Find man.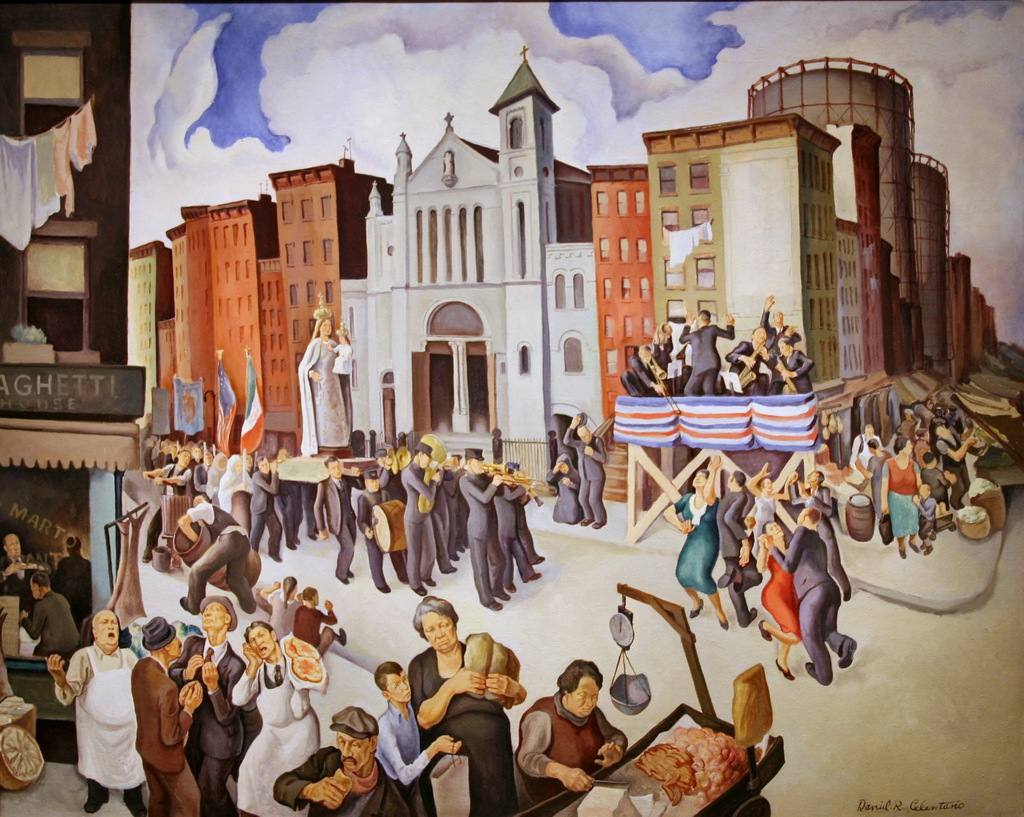
rect(275, 709, 415, 816).
